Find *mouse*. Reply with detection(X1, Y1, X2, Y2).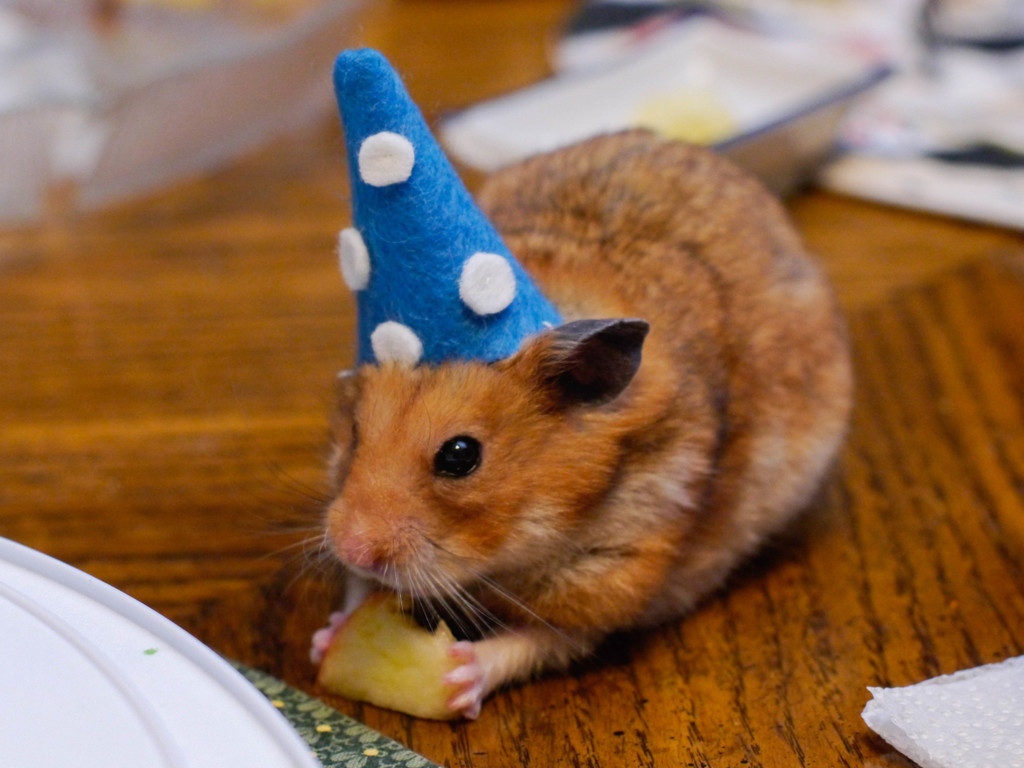
detection(271, 154, 857, 719).
